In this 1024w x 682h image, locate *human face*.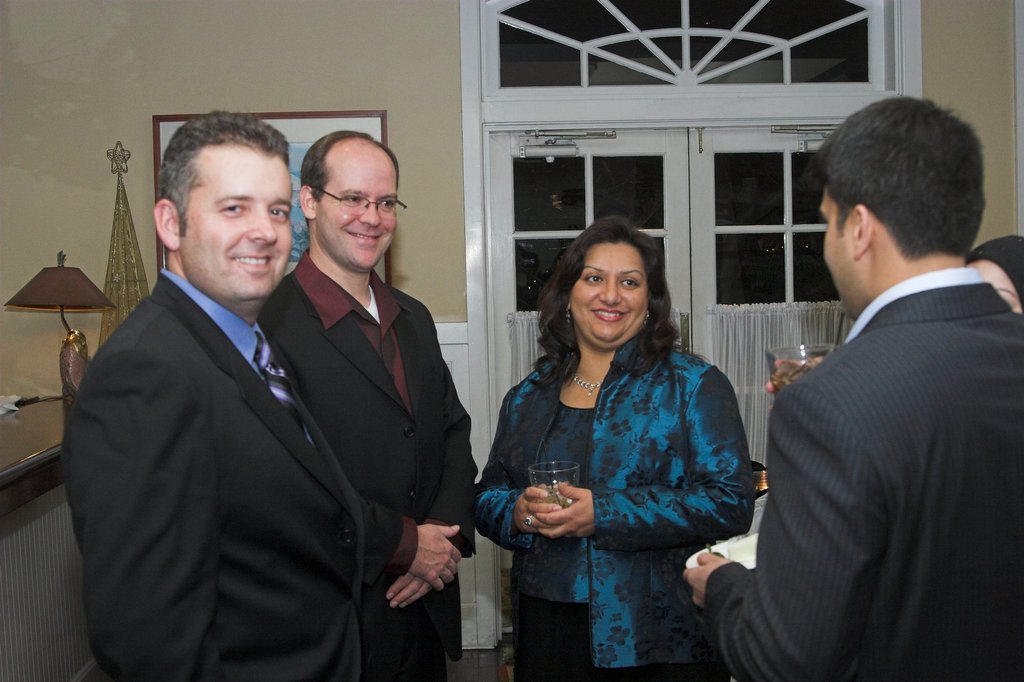
Bounding box: locate(181, 152, 294, 299).
